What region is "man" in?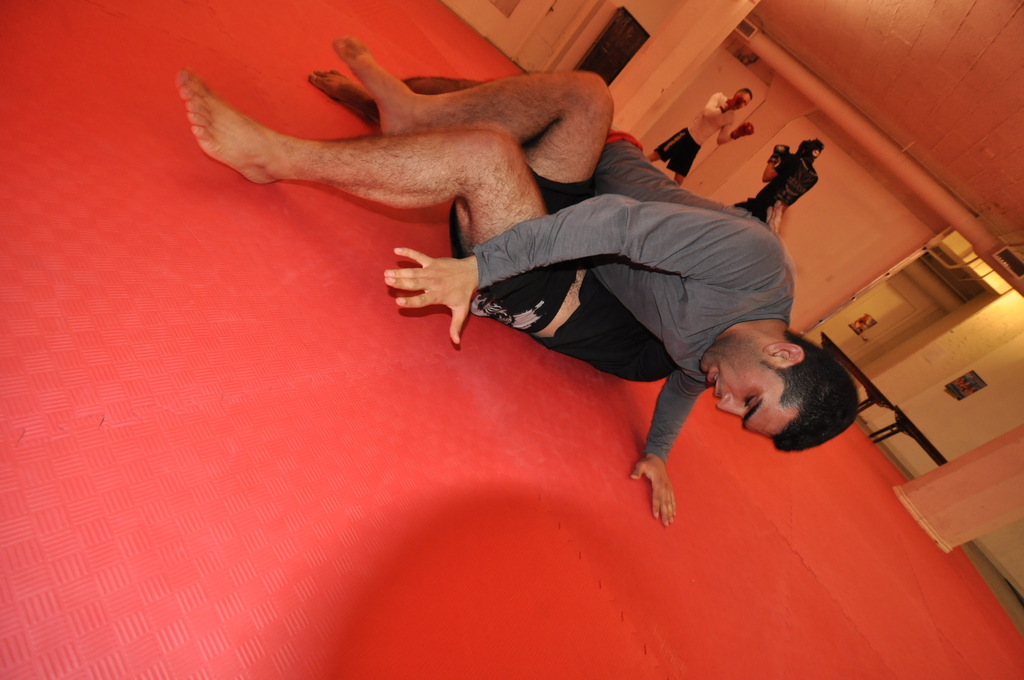
left=175, top=39, right=858, bottom=526.
